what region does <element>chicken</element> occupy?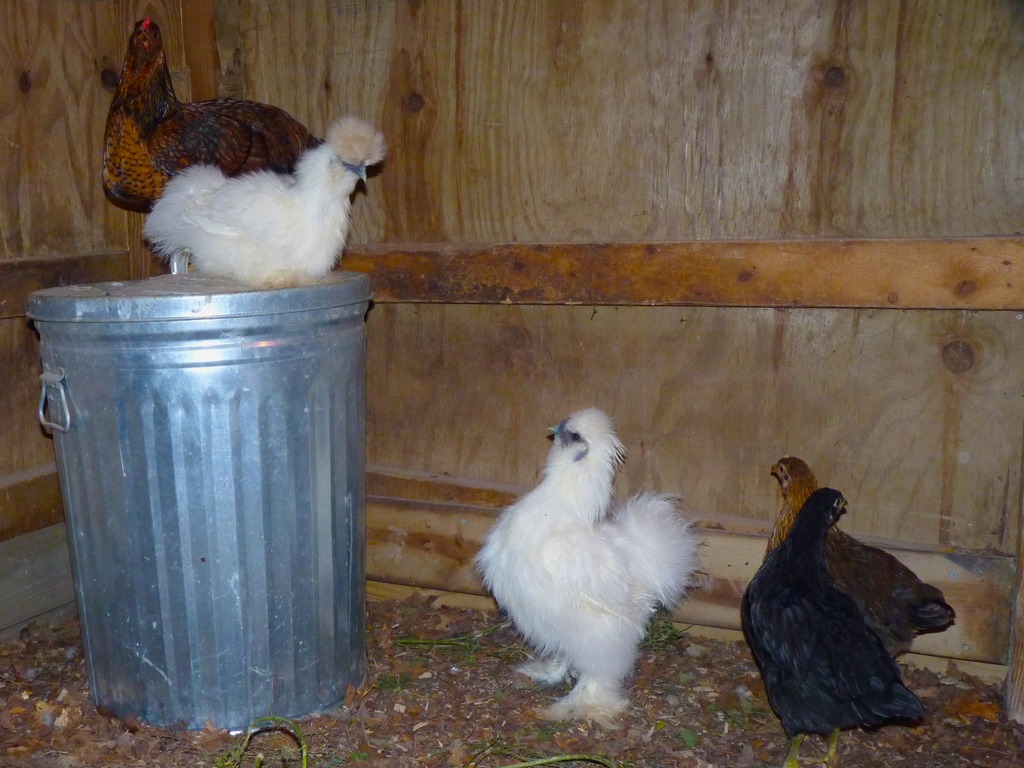
l=478, t=413, r=703, b=731.
